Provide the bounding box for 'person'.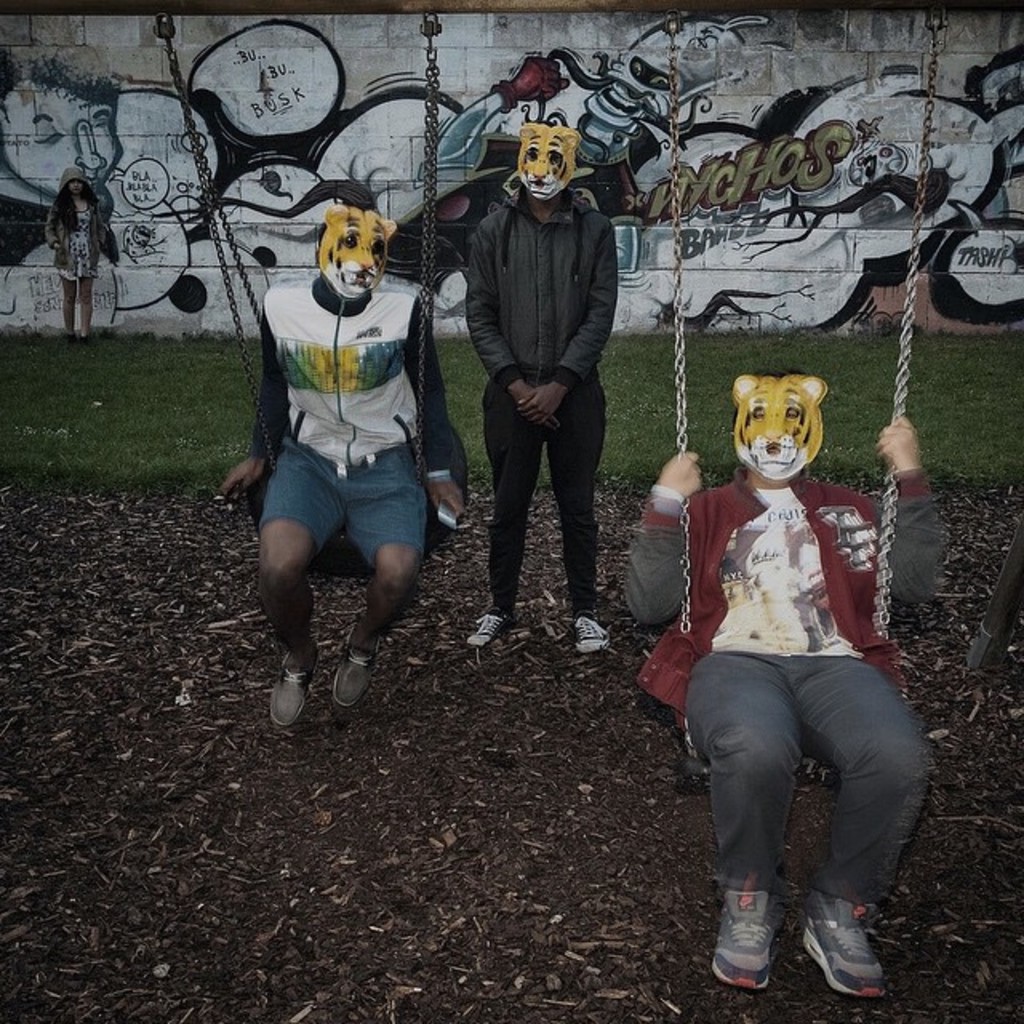
45/168/102/341.
